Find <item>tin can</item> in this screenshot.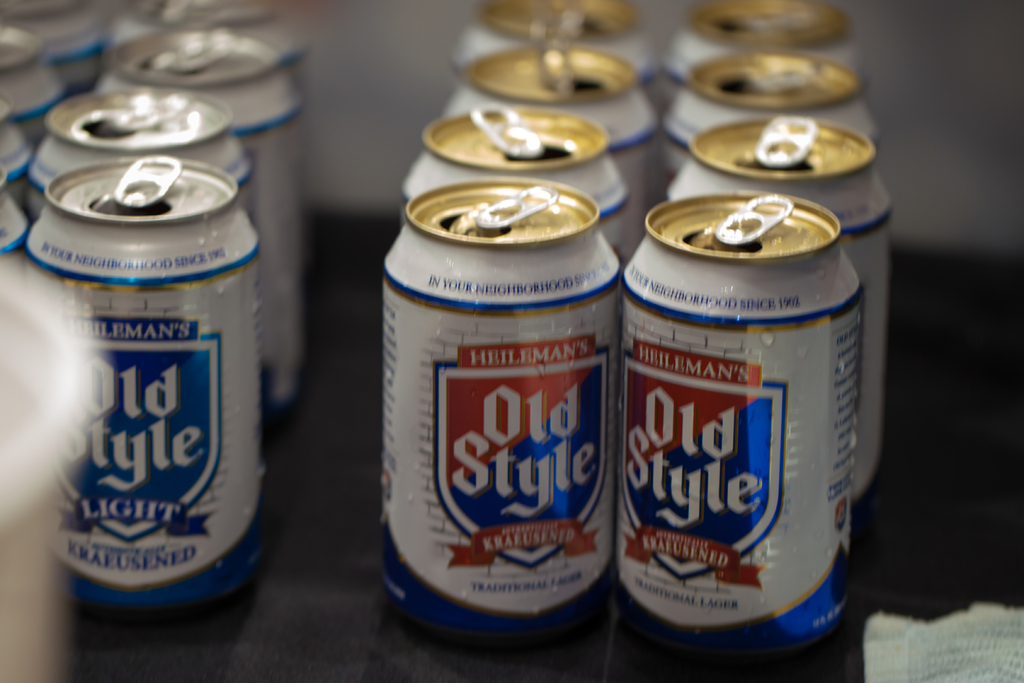
The bounding box for <item>tin can</item> is [left=655, top=0, right=858, bottom=93].
